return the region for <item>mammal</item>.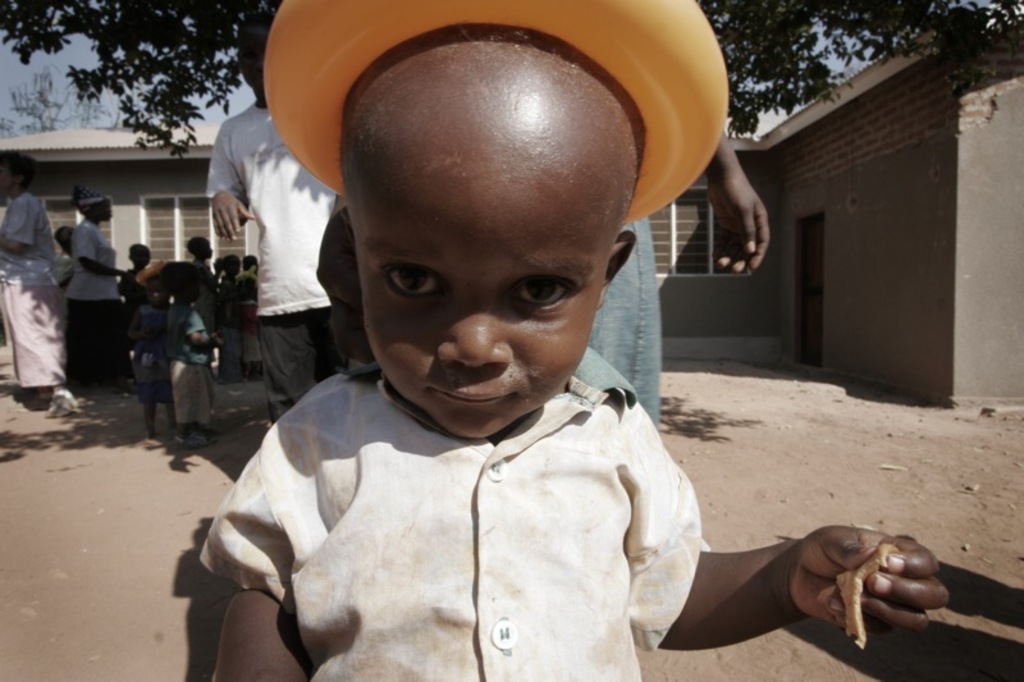
detection(233, 251, 262, 375).
